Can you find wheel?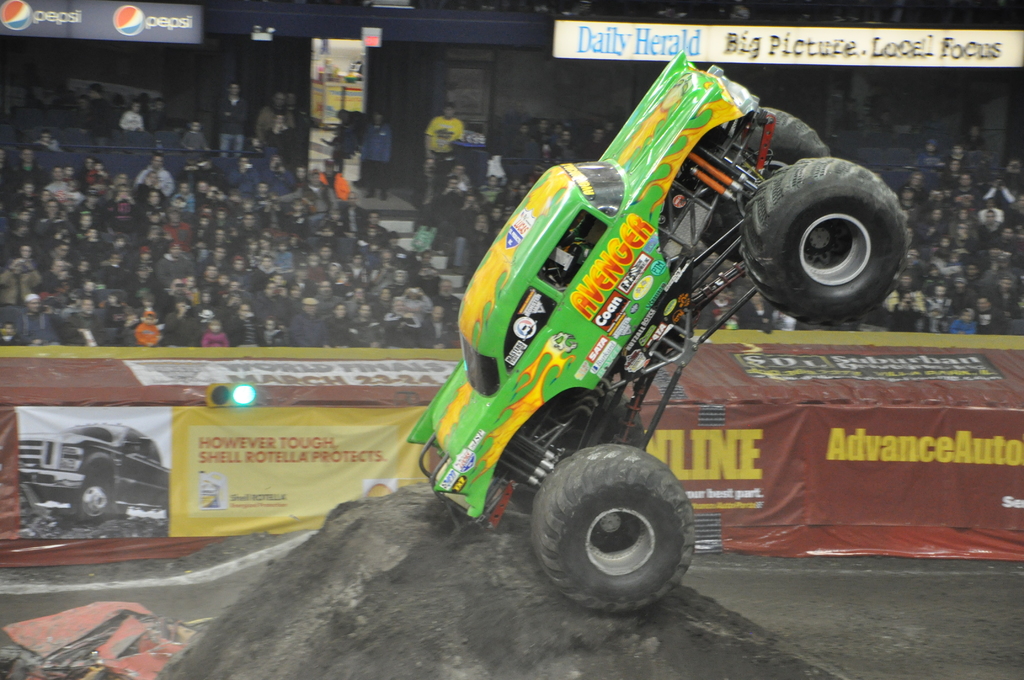
Yes, bounding box: 744/139/905/313.
